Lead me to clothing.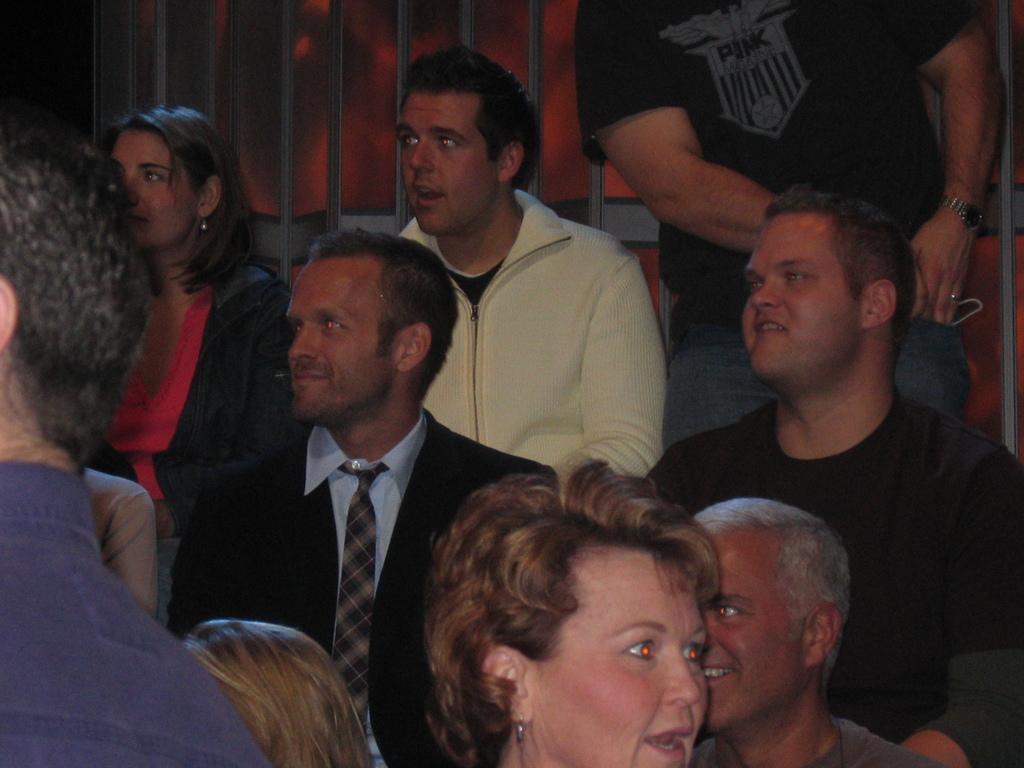
Lead to <region>1, 461, 273, 767</region>.
